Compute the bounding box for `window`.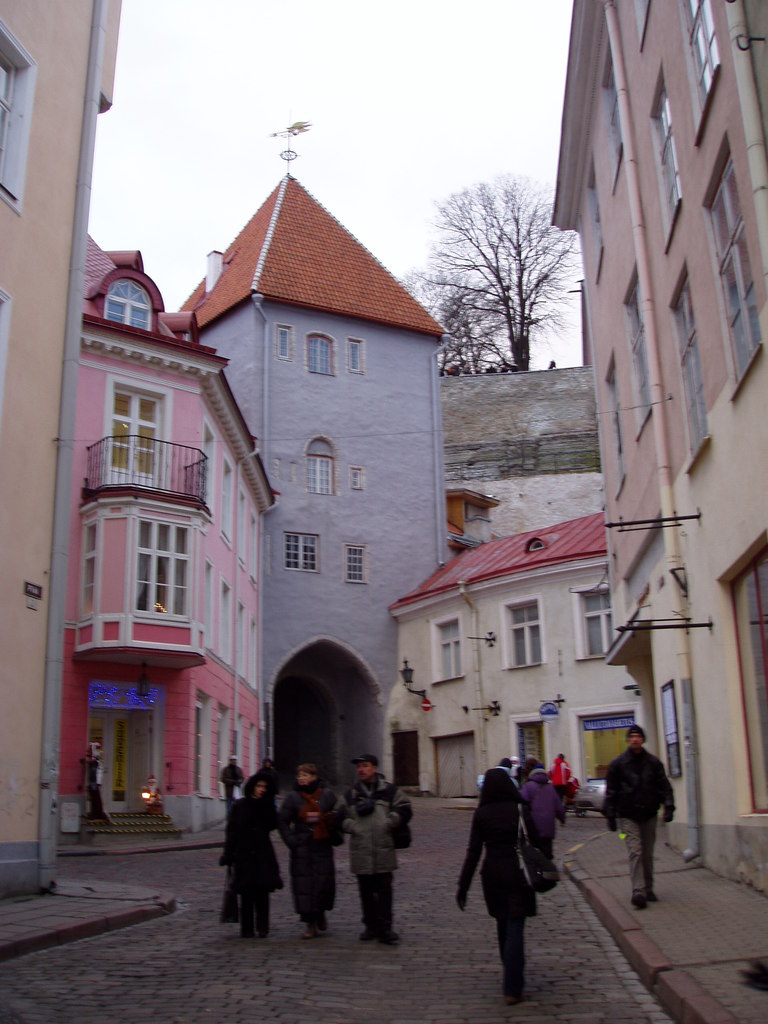
{"x1": 347, "y1": 545, "x2": 360, "y2": 583}.
